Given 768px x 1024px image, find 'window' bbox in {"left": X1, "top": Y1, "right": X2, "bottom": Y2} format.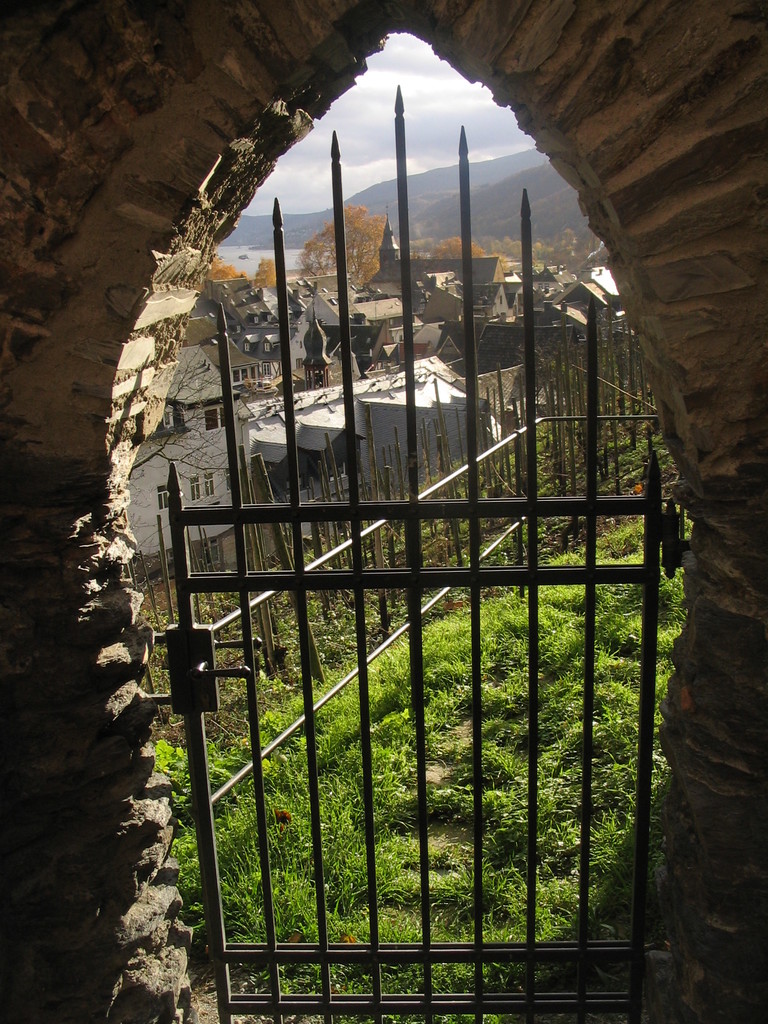
{"left": 202, "top": 474, "right": 212, "bottom": 498}.
